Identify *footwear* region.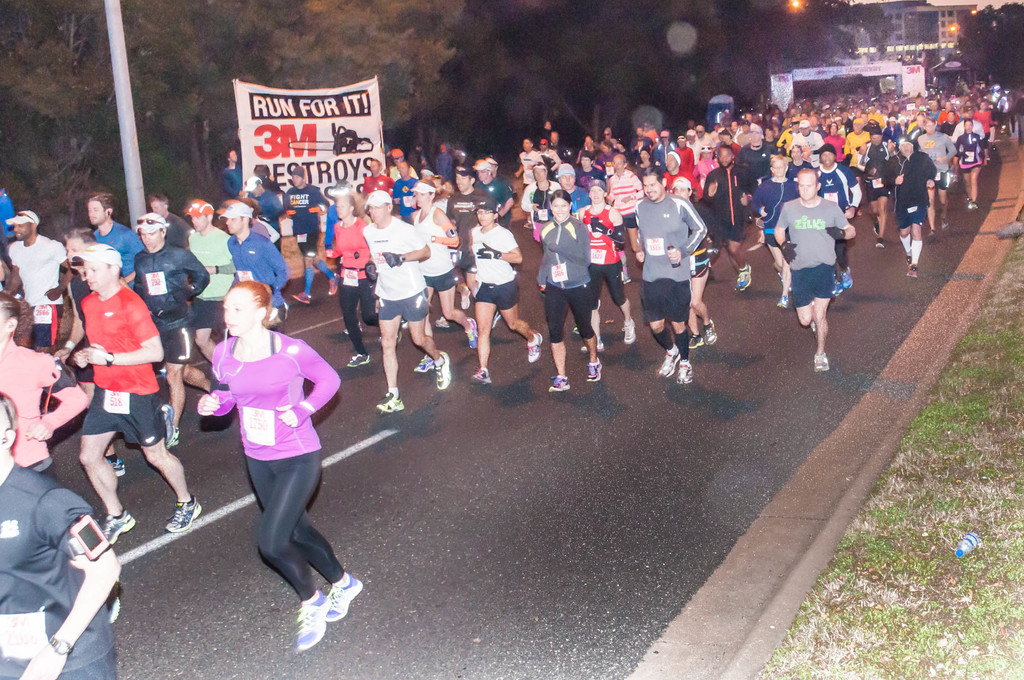
Region: <region>622, 269, 633, 285</region>.
